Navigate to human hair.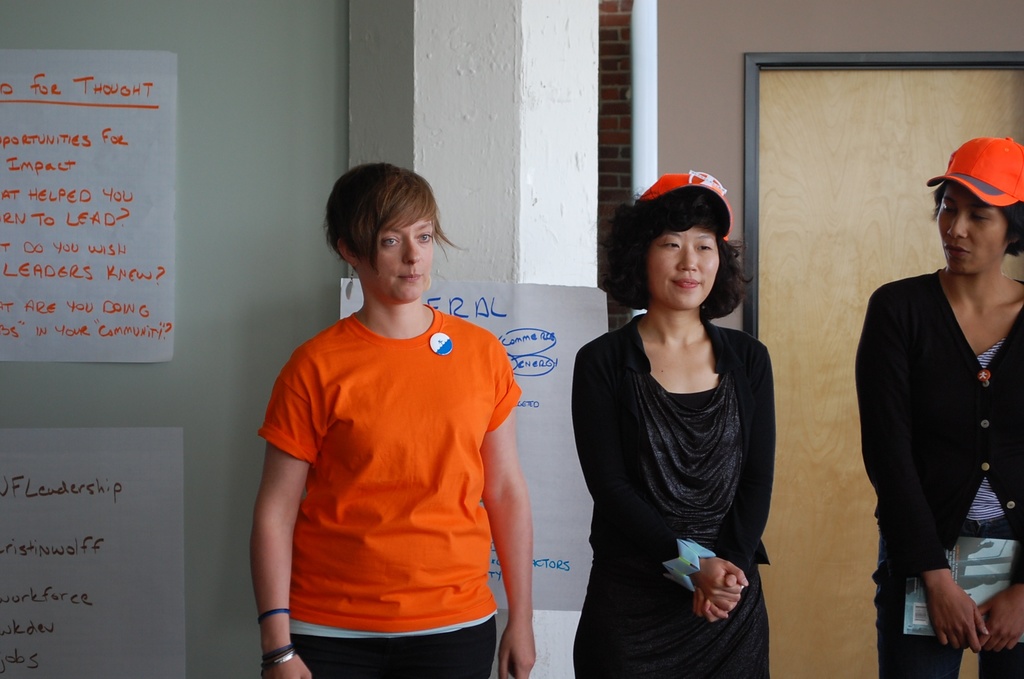
Navigation target: [937, 170, 1023, 257].
